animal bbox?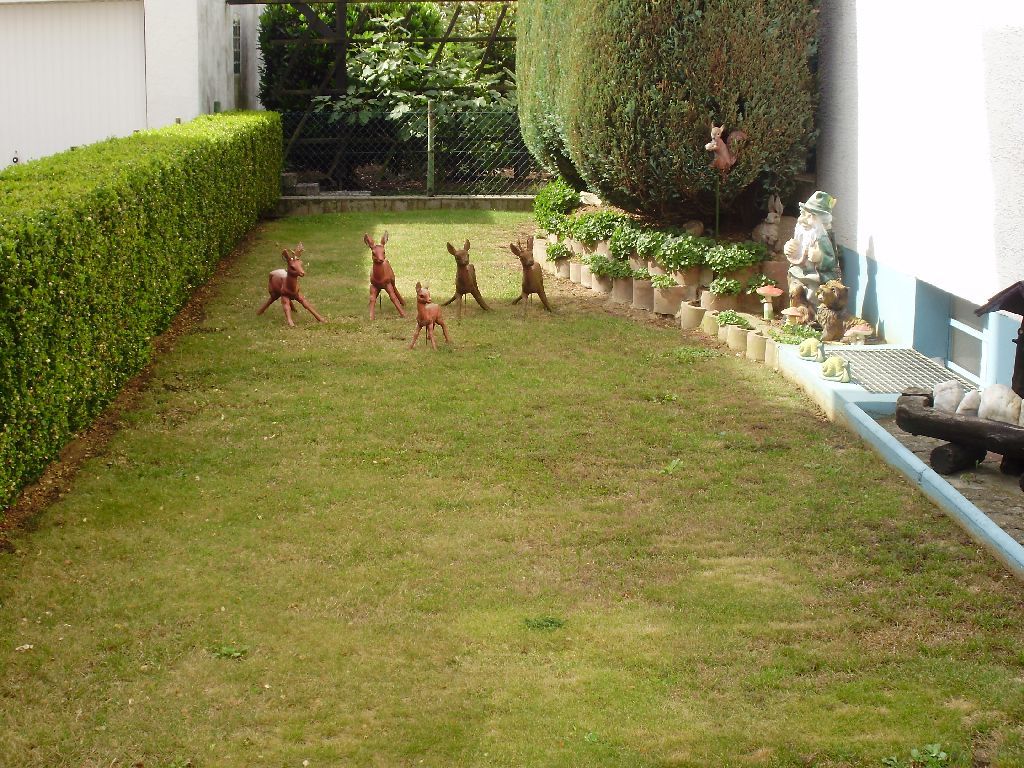
446, 240, 496, 319
